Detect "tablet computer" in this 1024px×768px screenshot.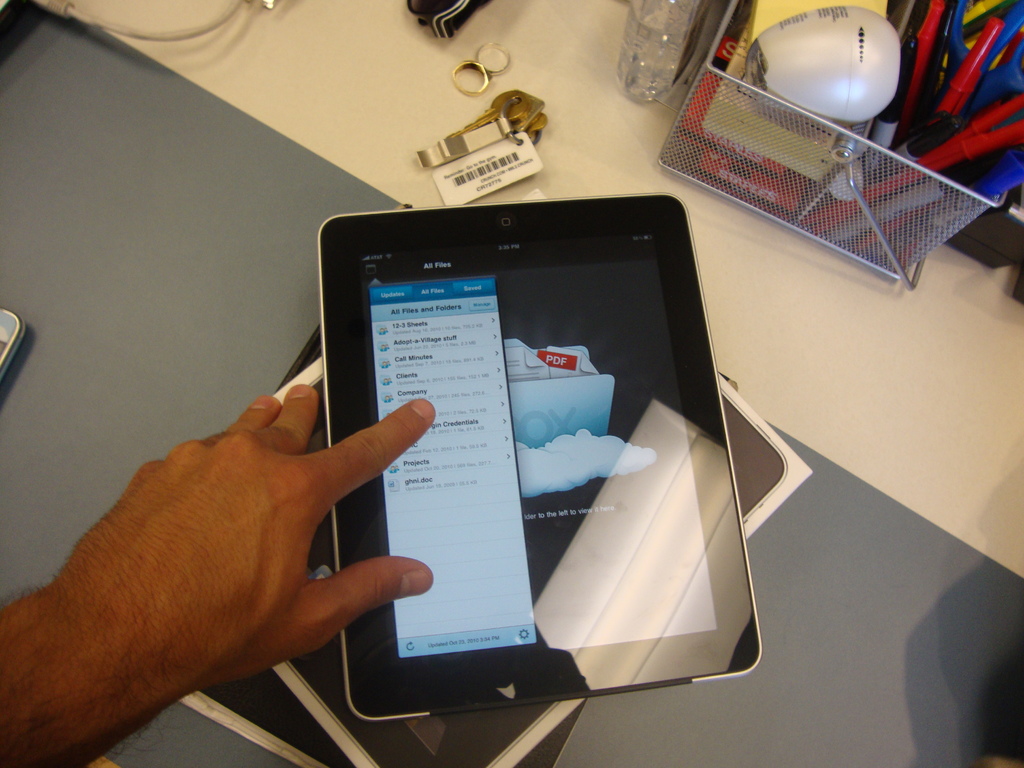
Detection: select_region(317, 195, 758, 721).
